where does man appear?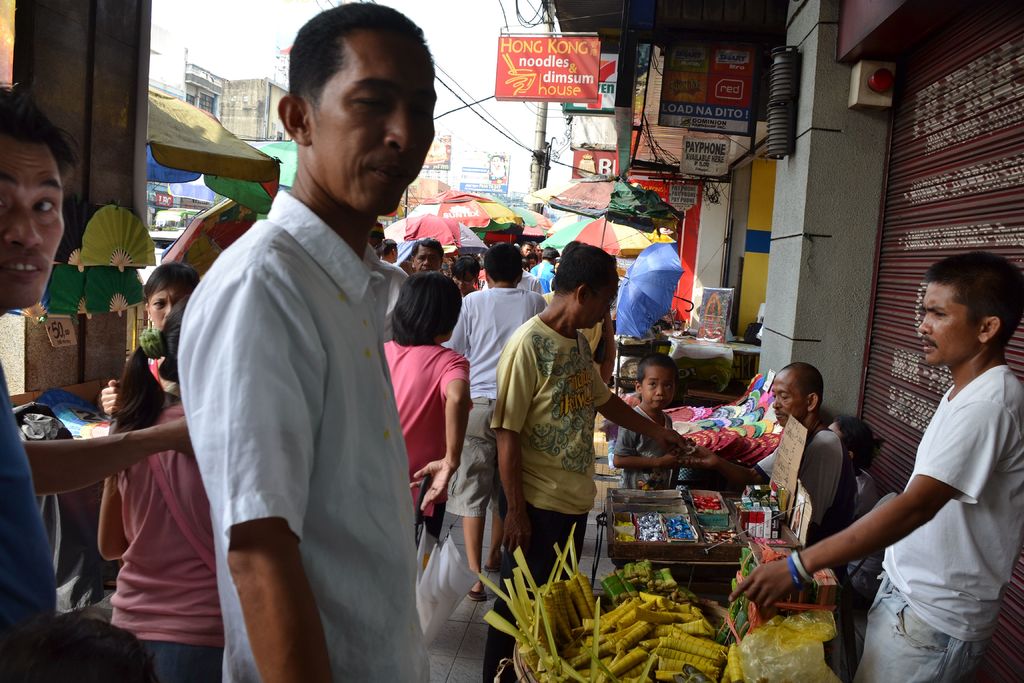
Appears at [x1=474, y1=243, x2=692, y2=682].
